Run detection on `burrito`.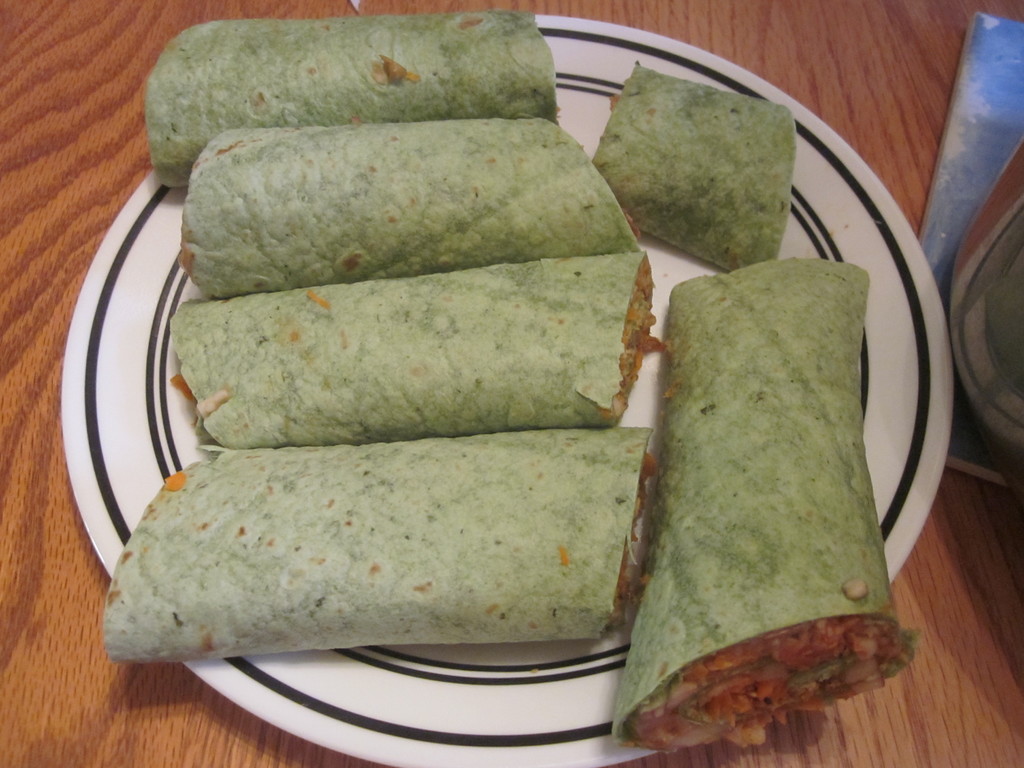
Result: region(624, 262, 907, 756).
